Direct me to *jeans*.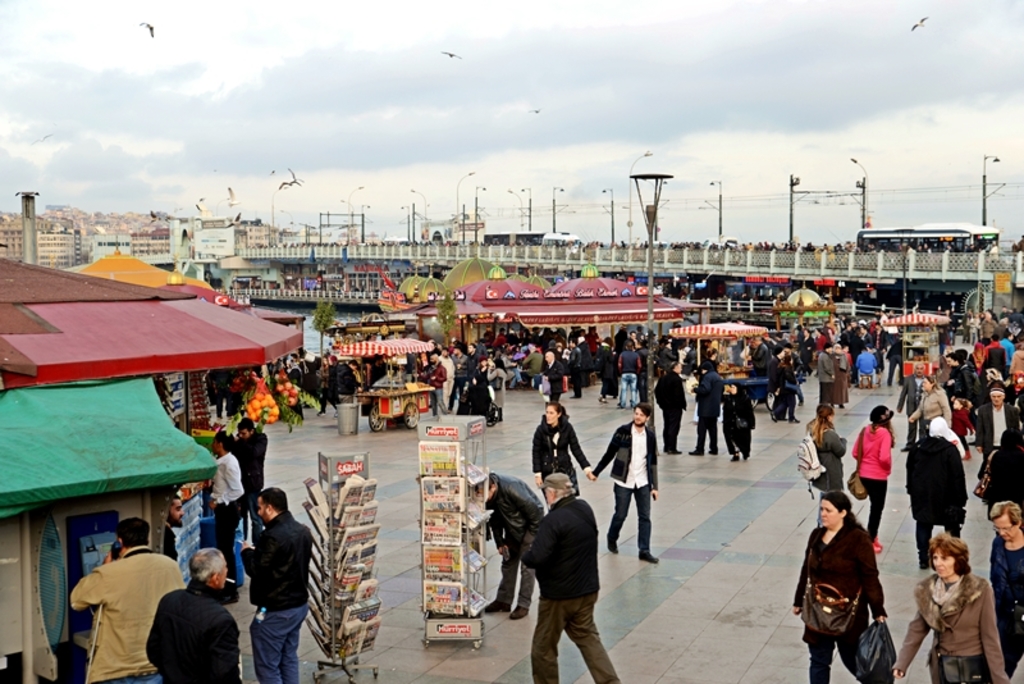
Direction: x1=604 y1=482 x2=653 y2=548.
